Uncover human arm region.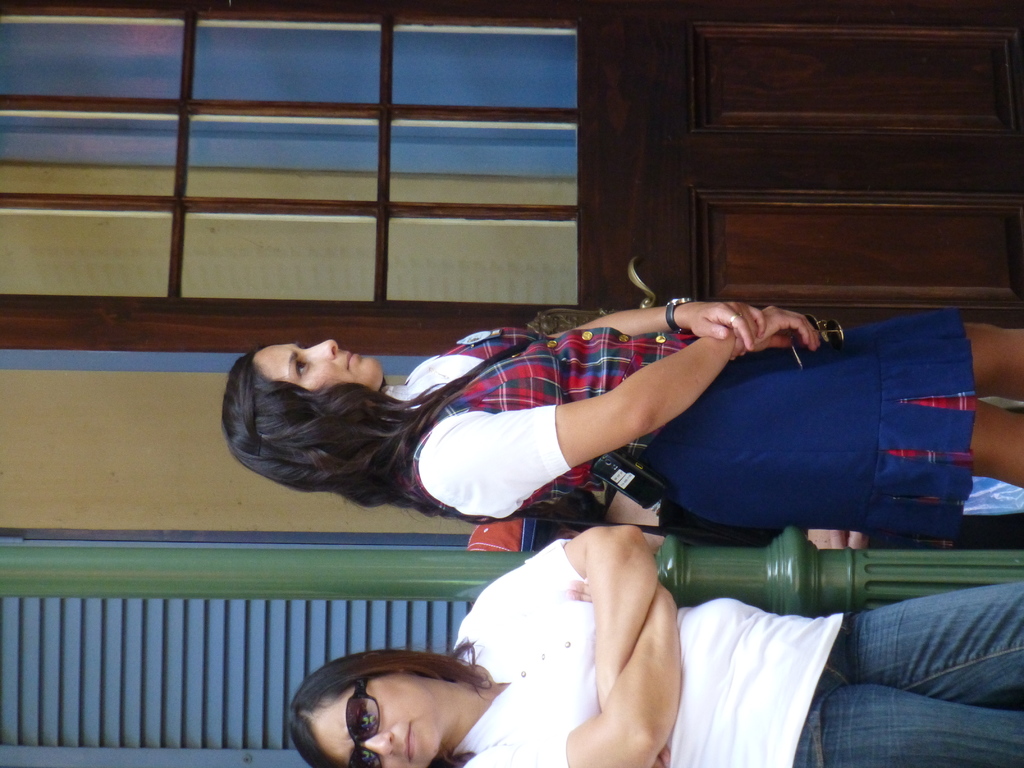
Uncovered: 467, 560, 729, 767.
